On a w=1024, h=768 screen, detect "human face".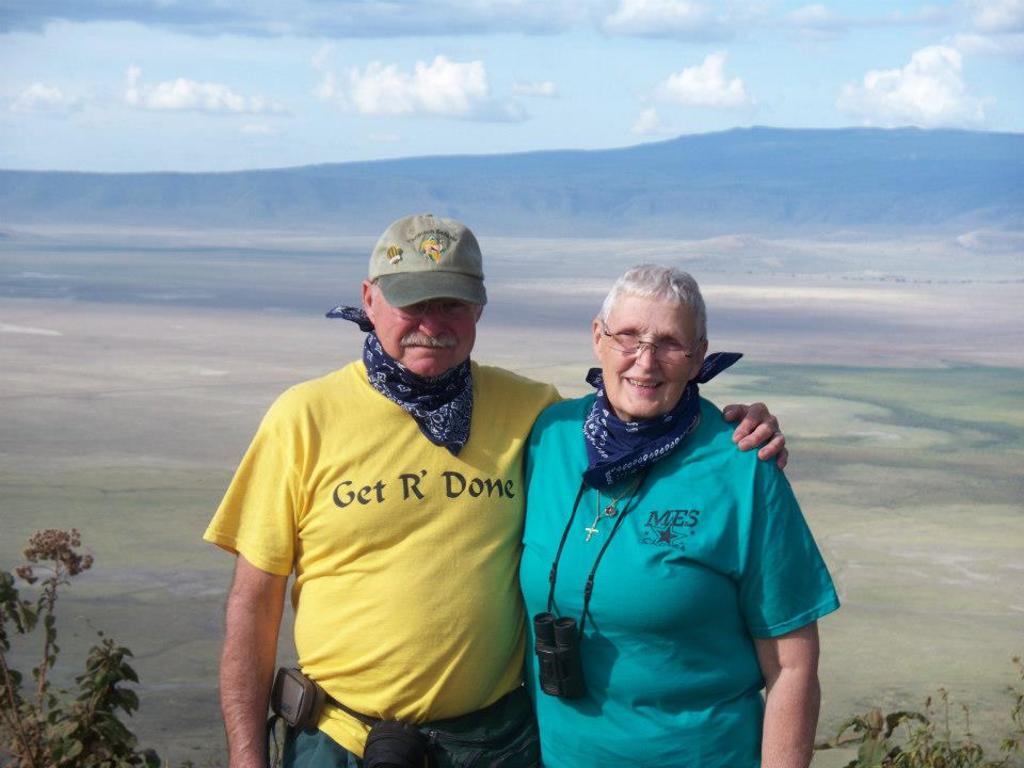
<region>601, 289, 688, 413</region>.
